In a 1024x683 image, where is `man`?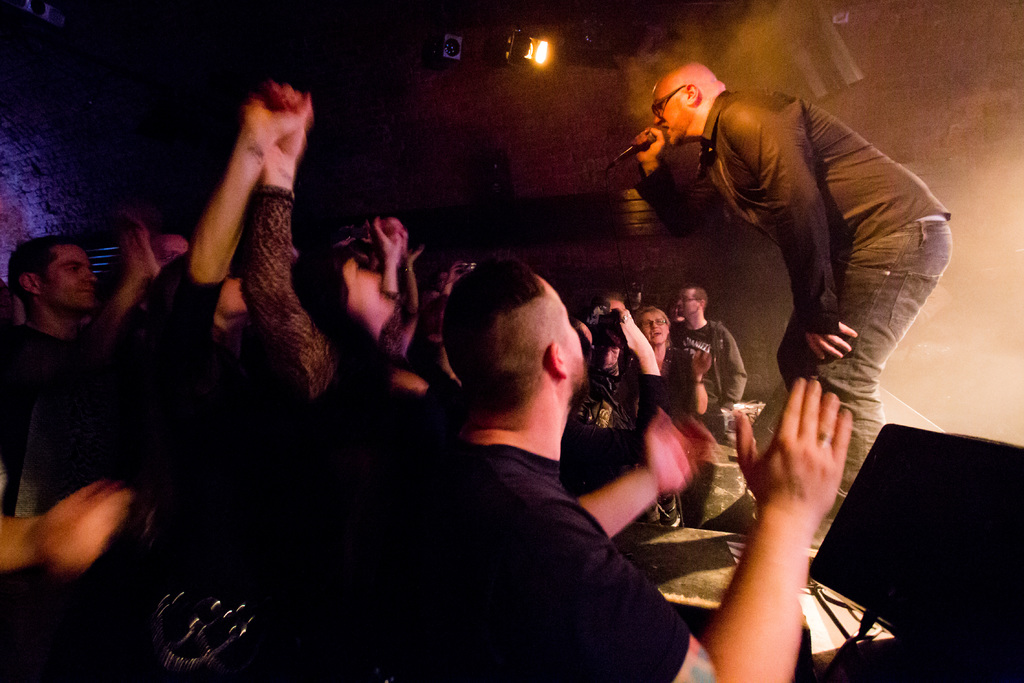
<region>620, 49, 972, 543</region>.
